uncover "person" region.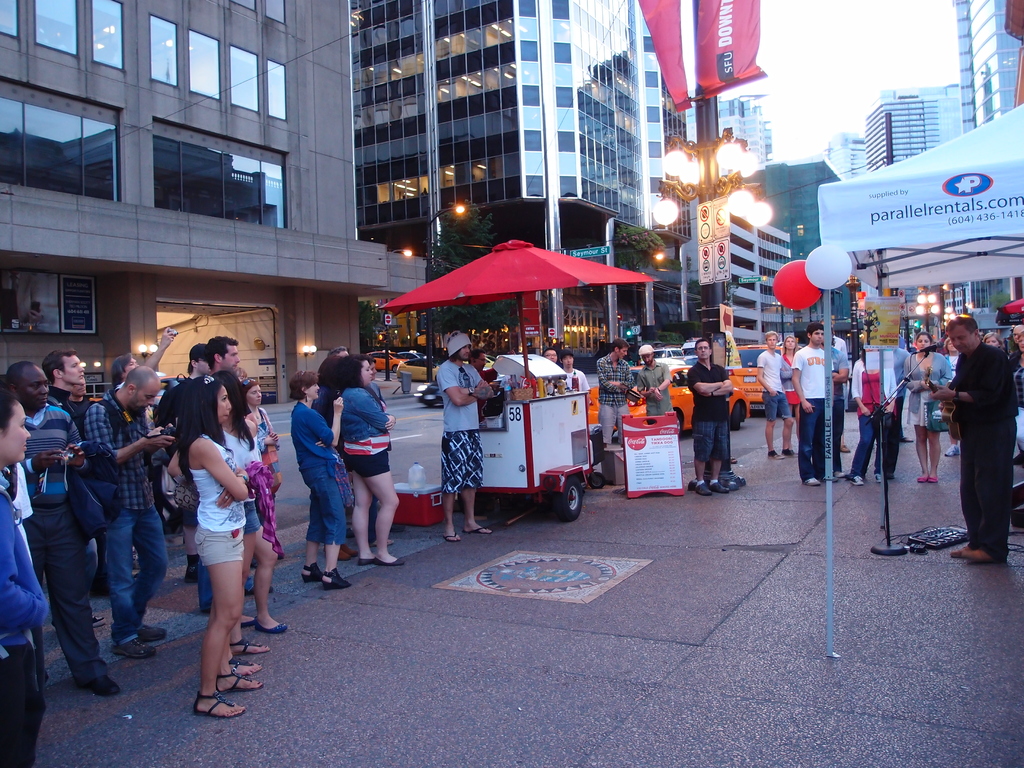
Uncovered: 634/341/682/448.
